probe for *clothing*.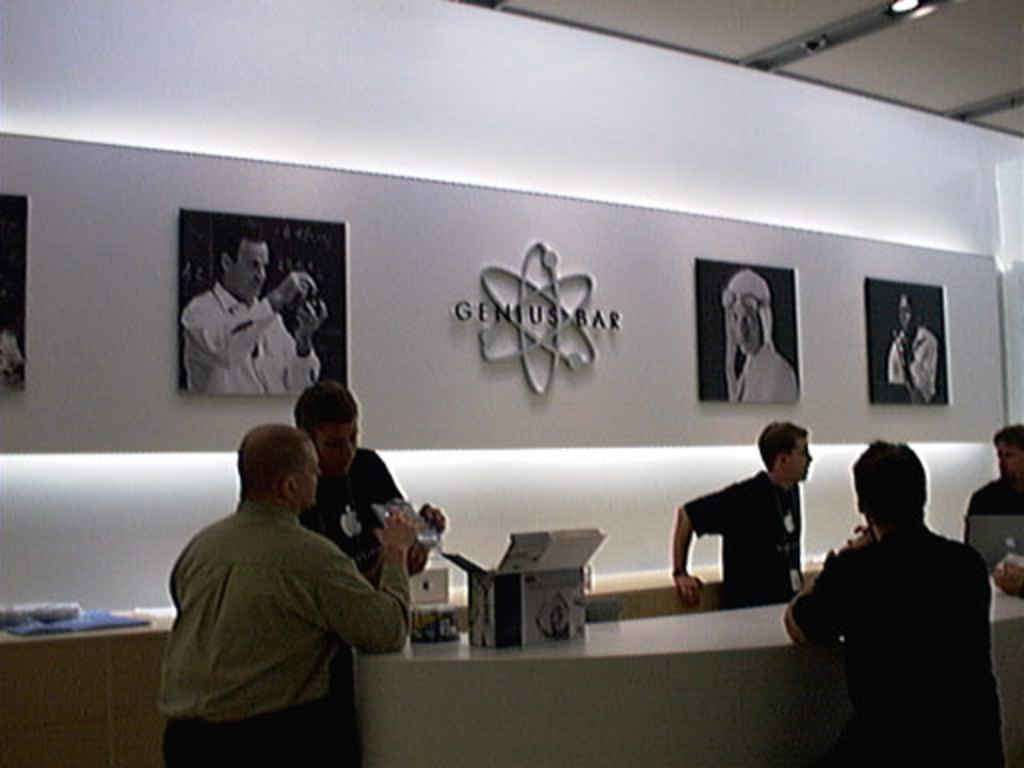
Probe result: box=[684, 474, 808, 616].
